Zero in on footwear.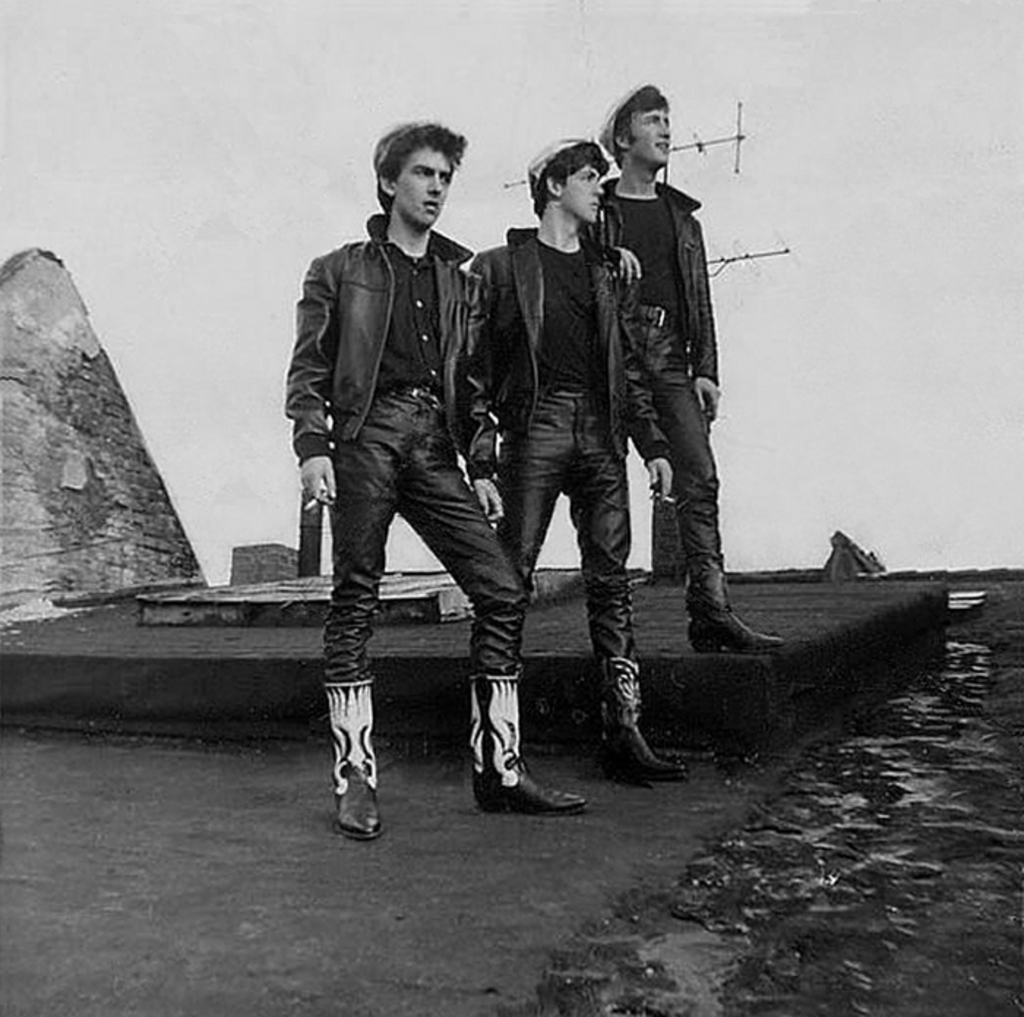
Zeroed in: [left=465, top=676, right=584, bottom=809].
